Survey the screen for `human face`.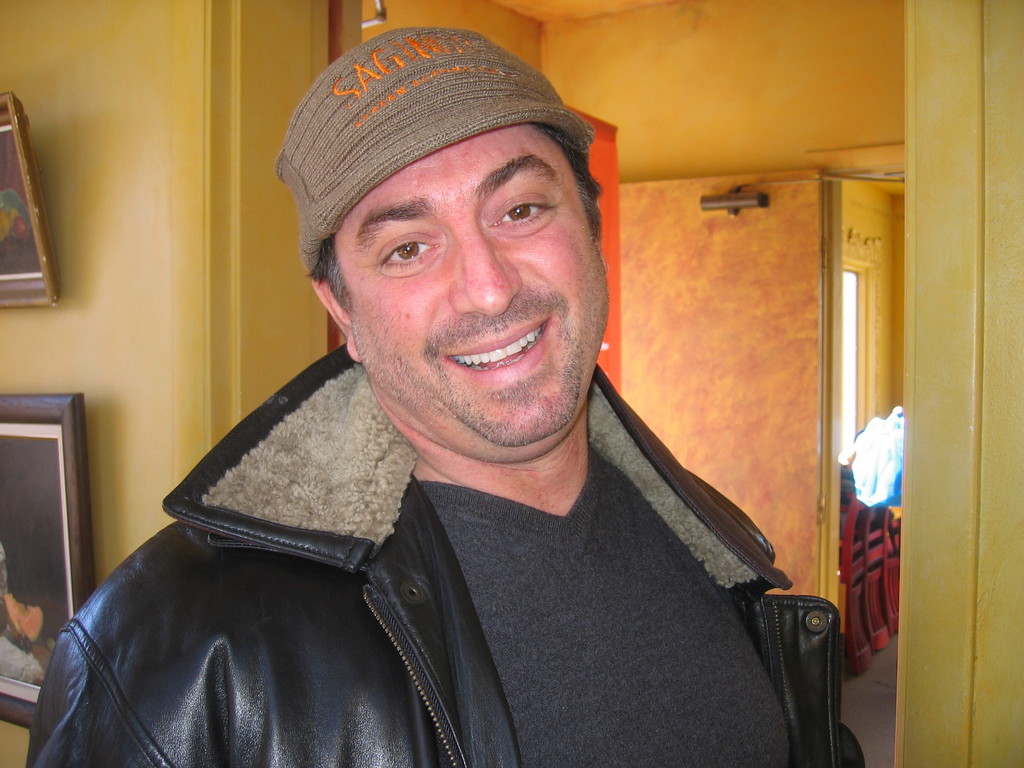
Survey found: {"left": 340, "top": 134, "right": 608, "bottom": 442}.
